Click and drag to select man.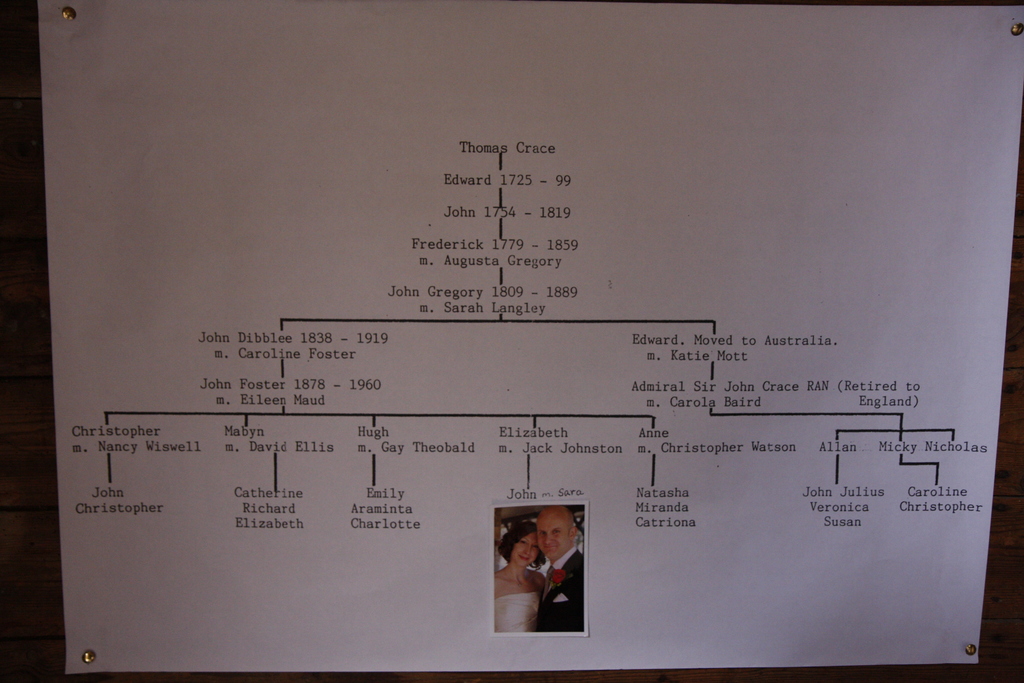
Selection: (x1=534, y1=501, x2=587, y2=633).
